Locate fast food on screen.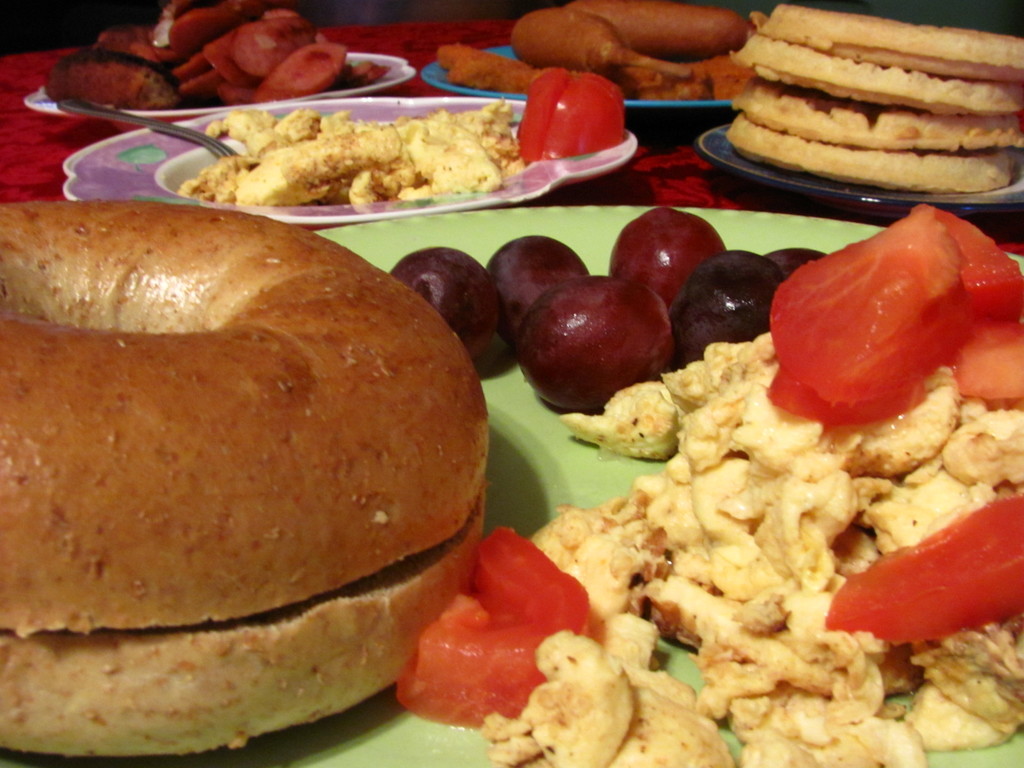
On screen at 47 7 390 100.
